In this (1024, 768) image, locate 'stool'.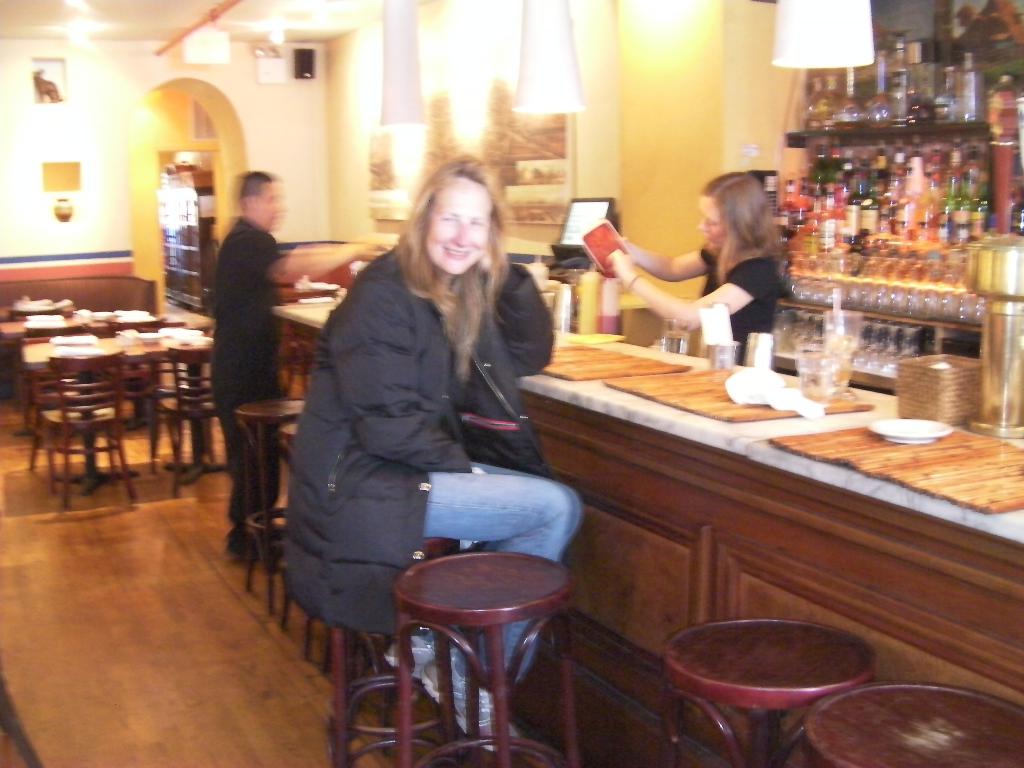
Bounding box: box=[239, 393, 309, 611].
